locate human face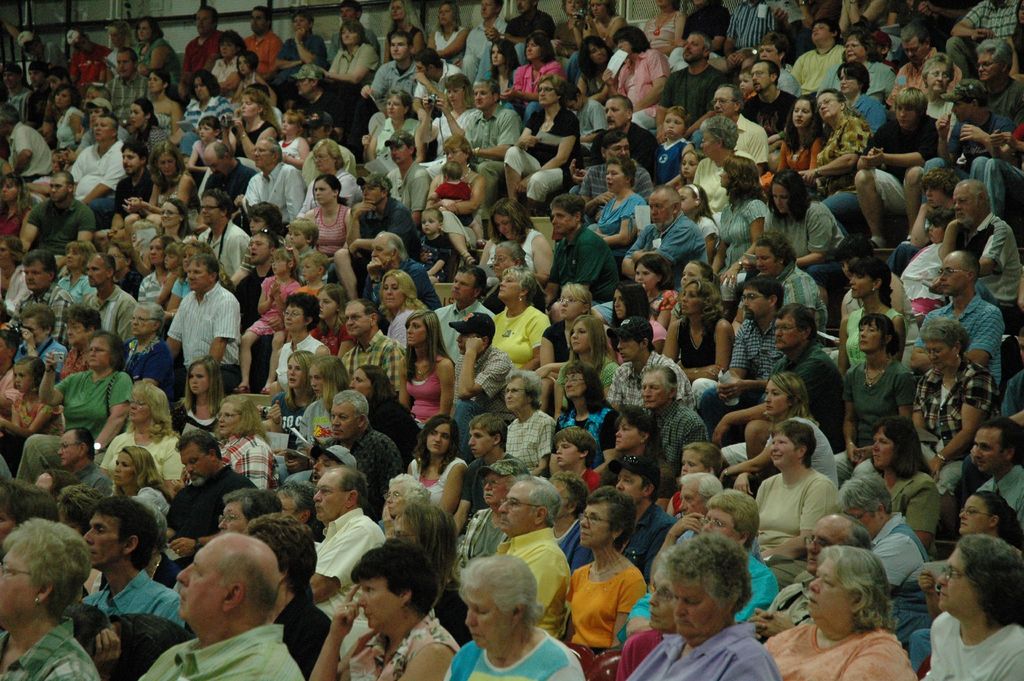
bbox=[566, 0, 580, 13]
